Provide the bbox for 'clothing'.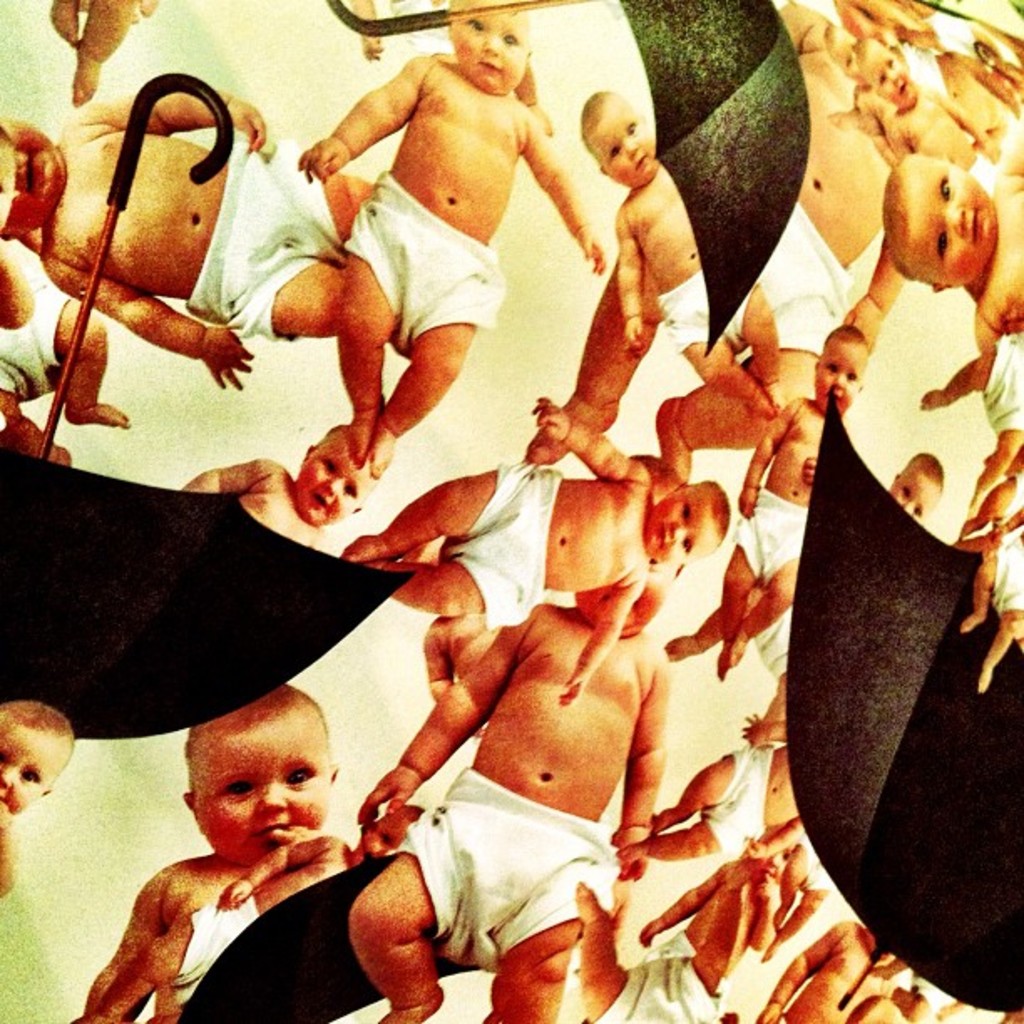
select_region(989, 529, 1022, 617).
